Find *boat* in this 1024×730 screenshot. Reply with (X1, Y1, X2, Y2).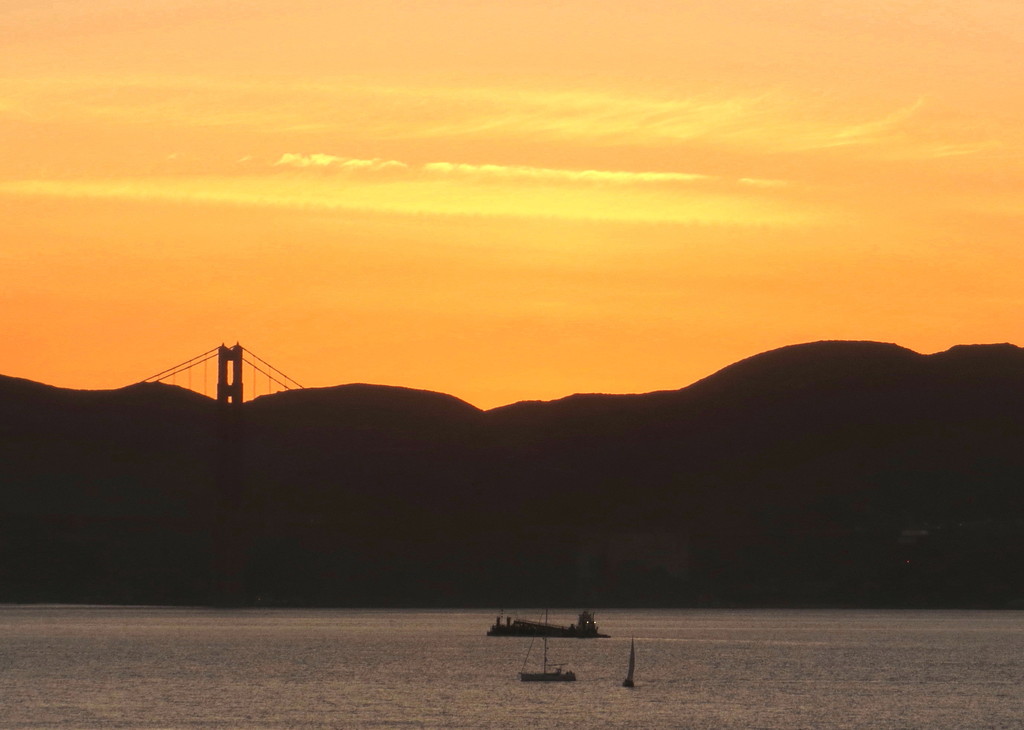
(520, 635, 572, 681).
